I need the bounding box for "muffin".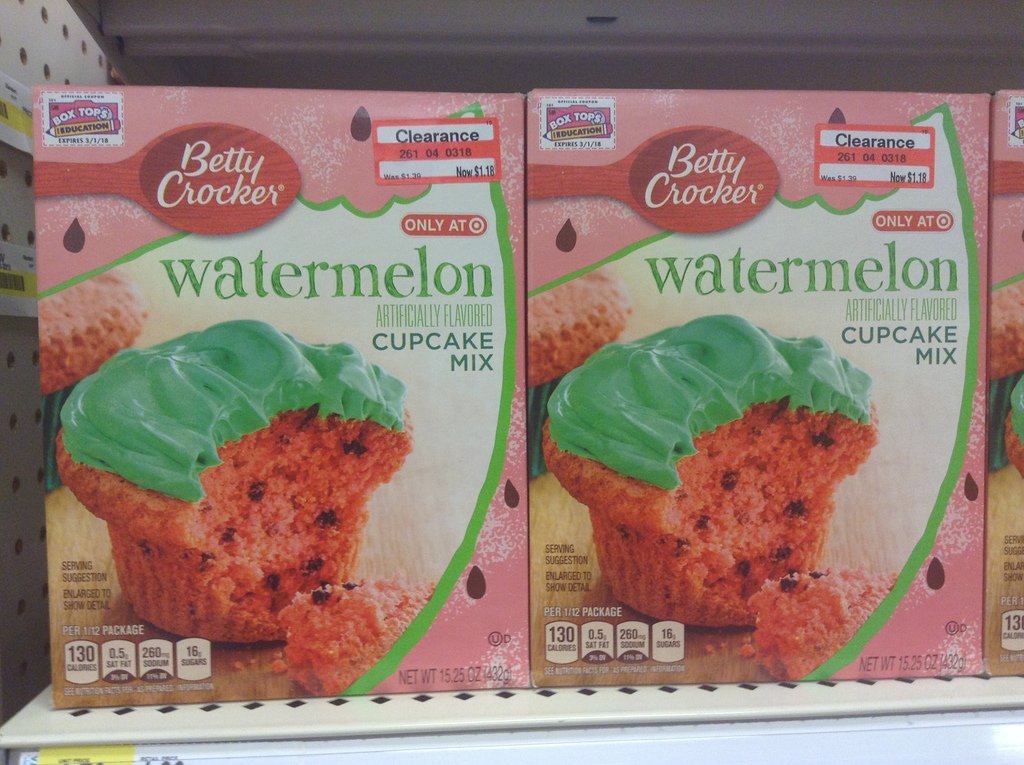
Here it is: (x1=540, y1=312, x2=877, y2=629).
